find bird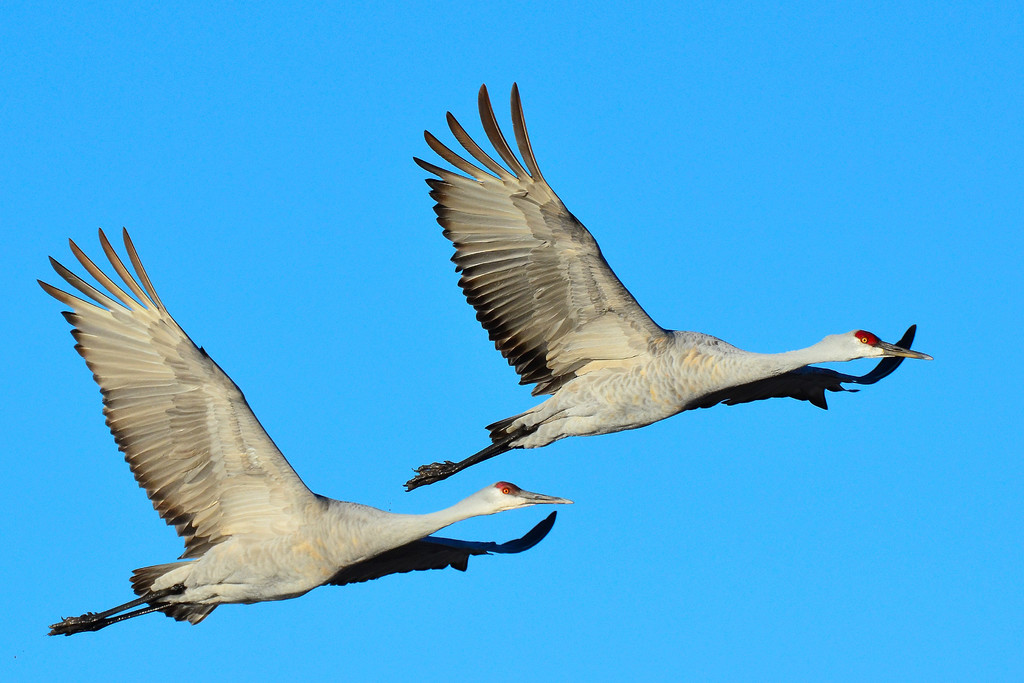
402 80 937 493
